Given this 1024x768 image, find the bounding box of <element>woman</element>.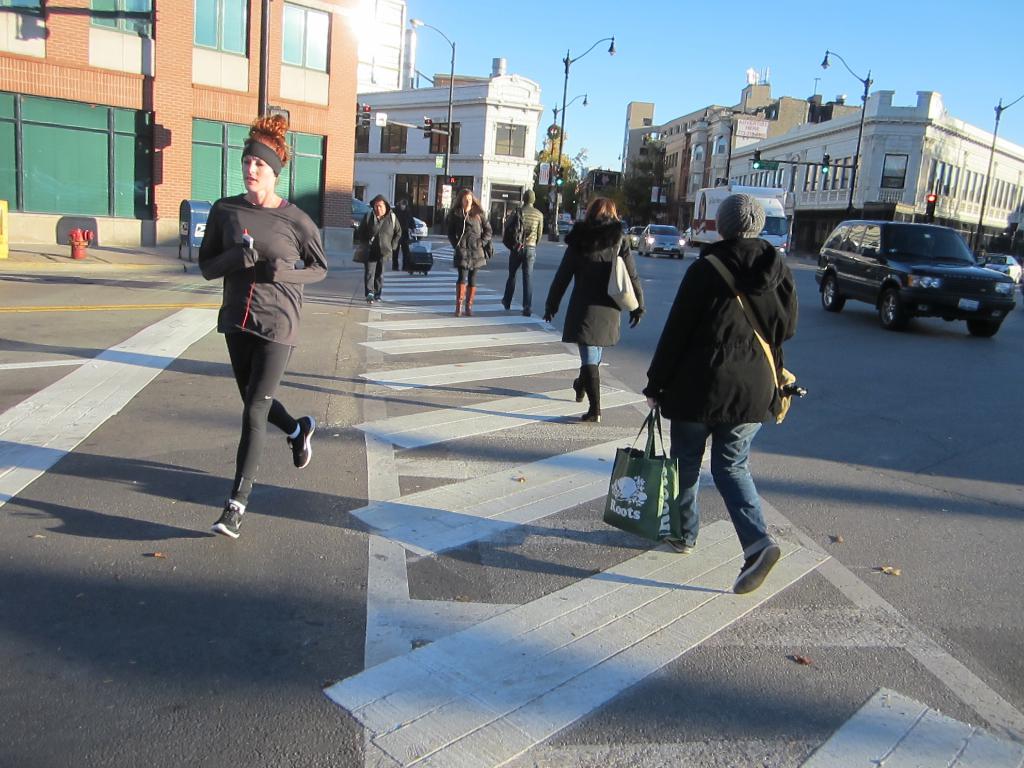
[x1=443, y1=188, x2=495, y2=321].
